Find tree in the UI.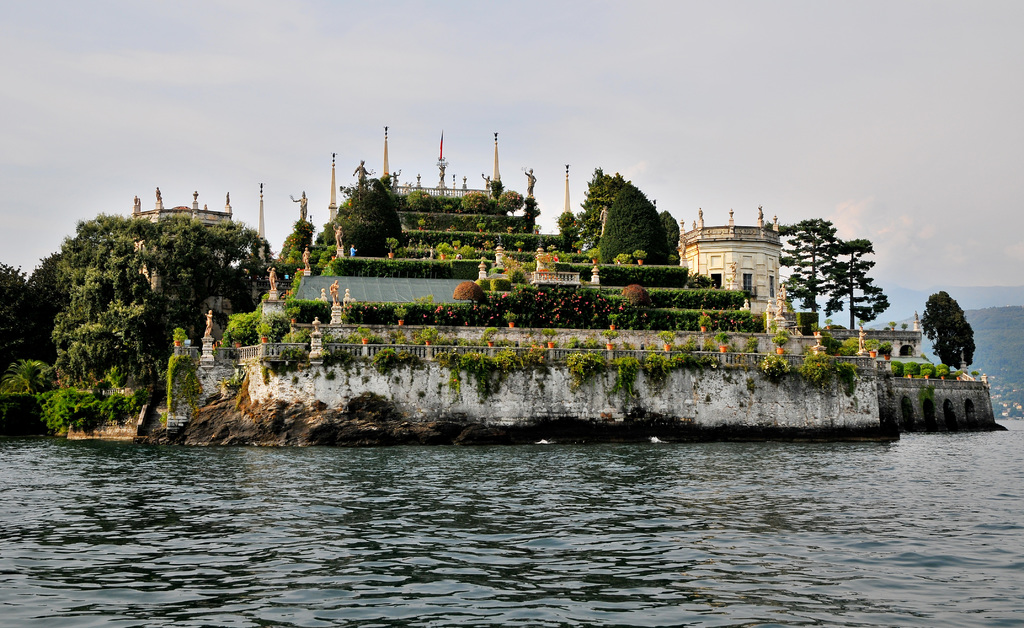
UI element at crop(552, 206, 584, 245).
